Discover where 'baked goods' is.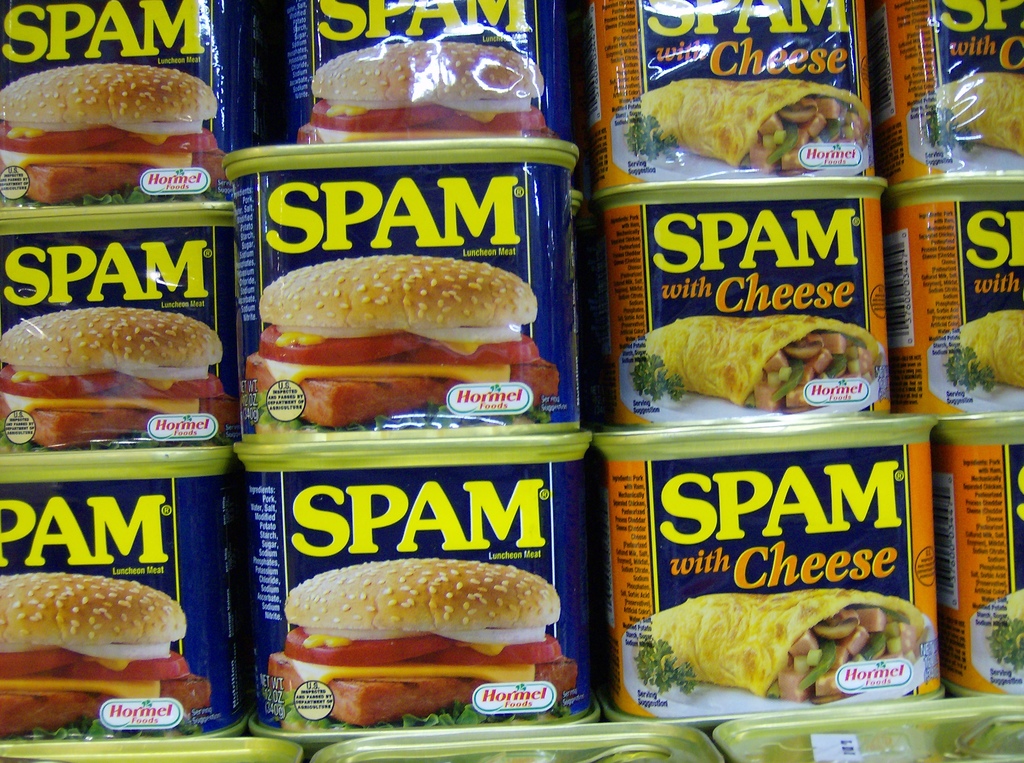
Discovered at {"x1": 923, "y1": 70, "x2": 1023, "y2": 158}.
